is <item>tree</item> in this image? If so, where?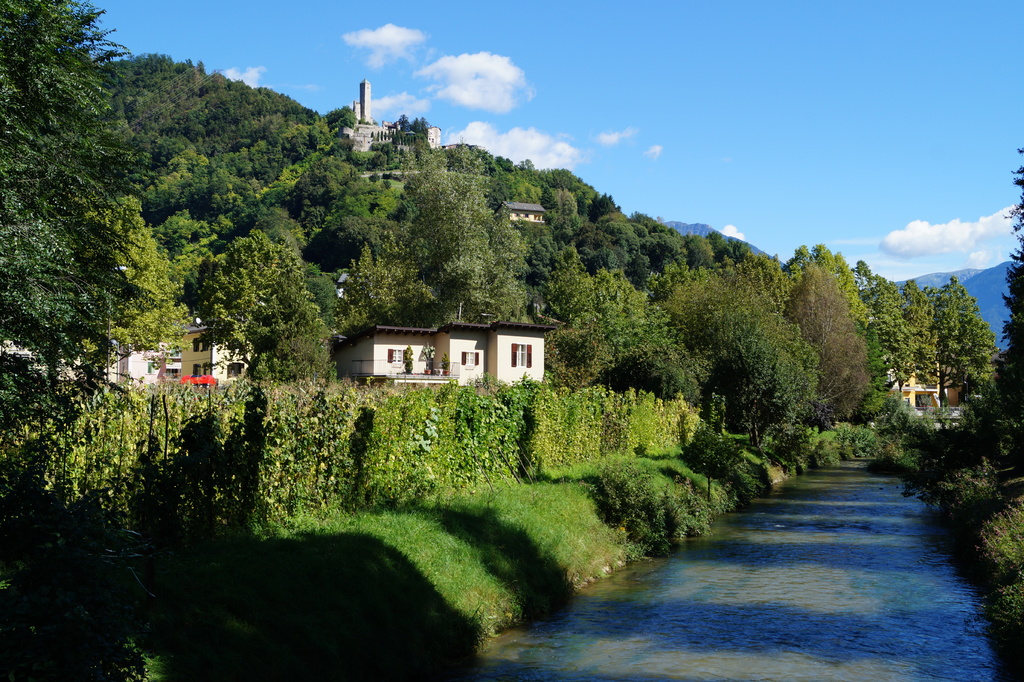
Yes, at locate(664, 260, 809, 430).
